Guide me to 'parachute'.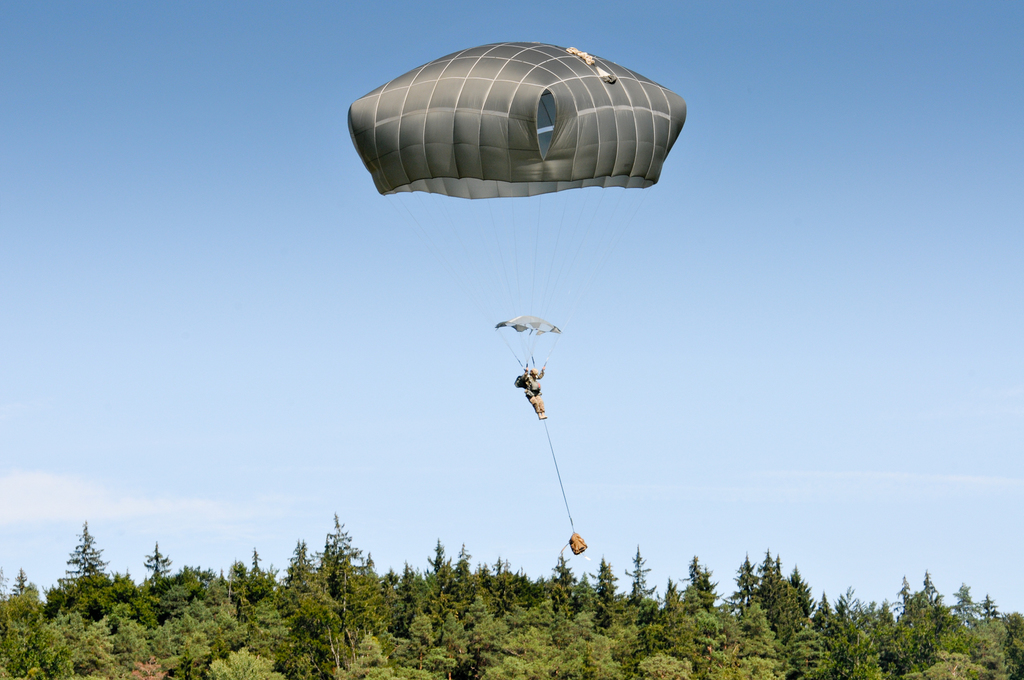
Guidance: [318, 3, 701, 558].
